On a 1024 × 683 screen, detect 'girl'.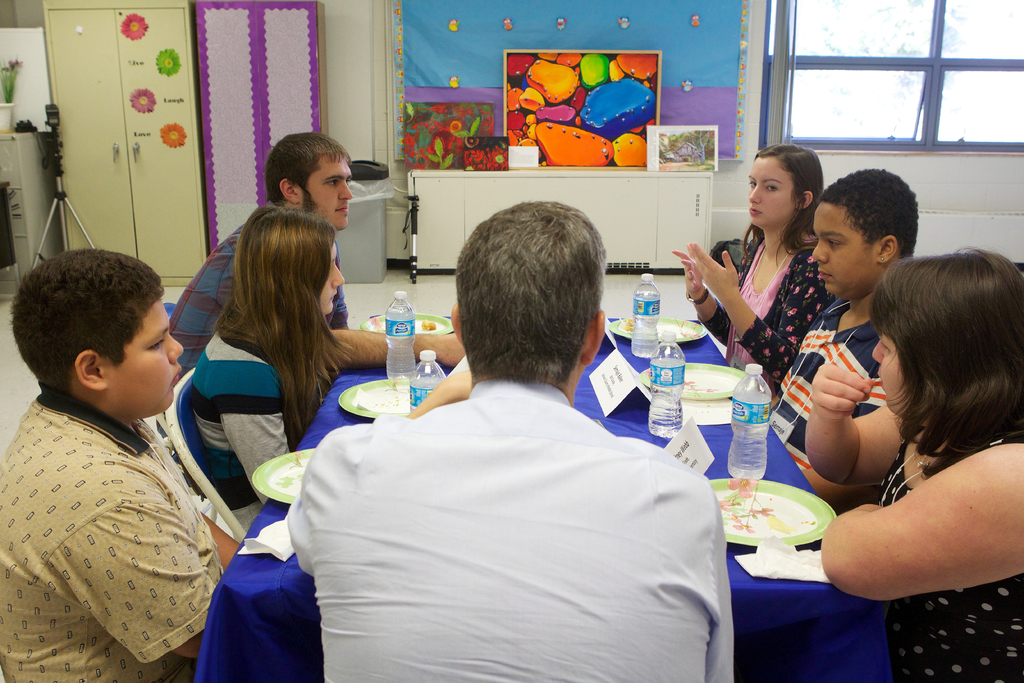
(190,201,353,532).
